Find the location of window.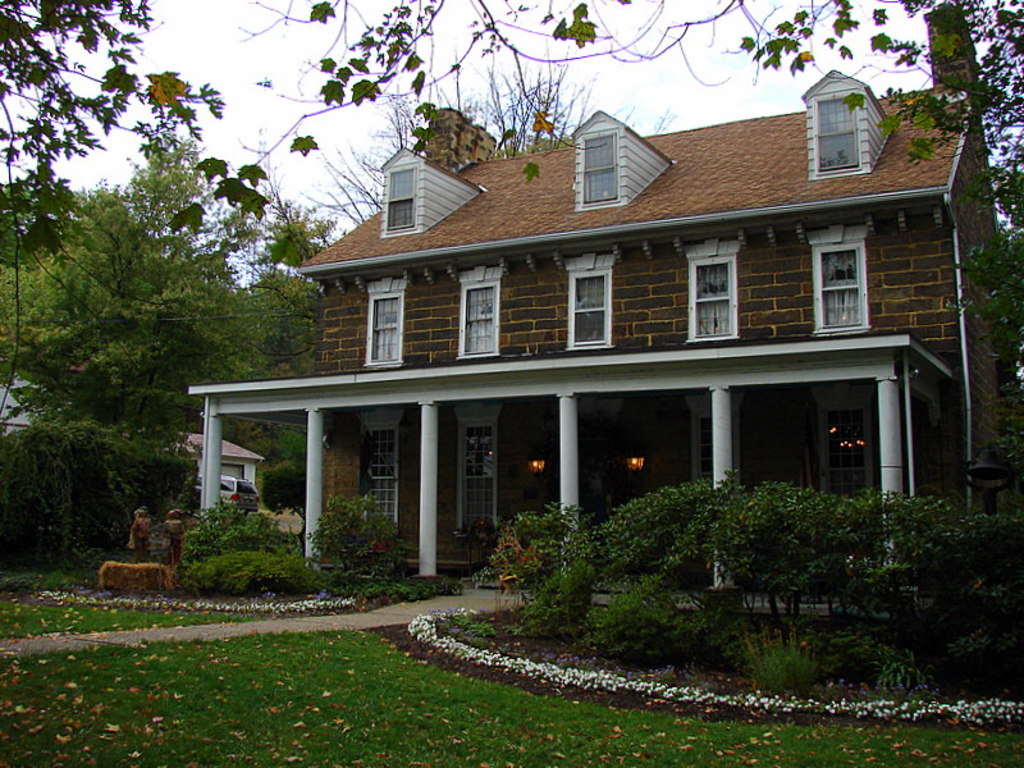
Location: 577/136/623/200.
